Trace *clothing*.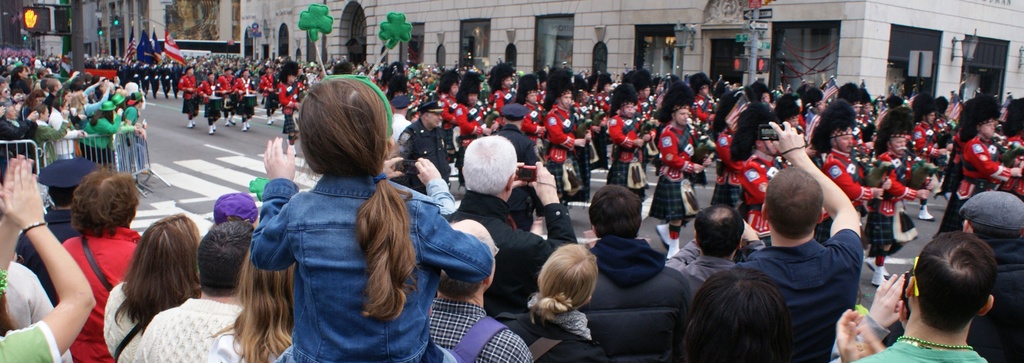
Traced to <region>753, 242, 860, 362</region>.
